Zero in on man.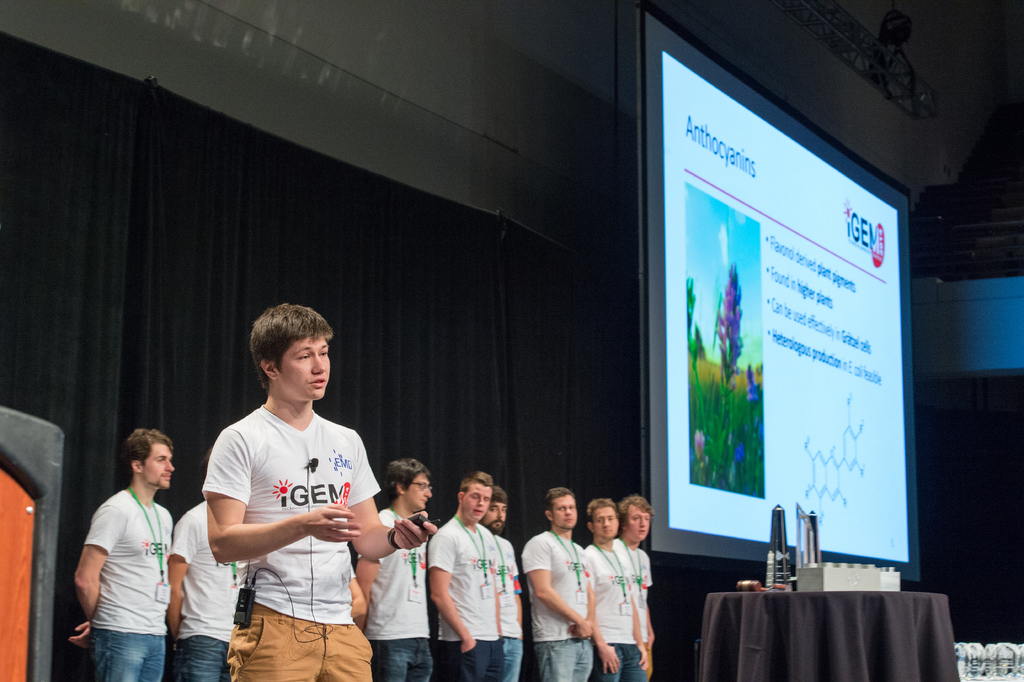
Zeroed in: box(428, 475, 499, 681).
